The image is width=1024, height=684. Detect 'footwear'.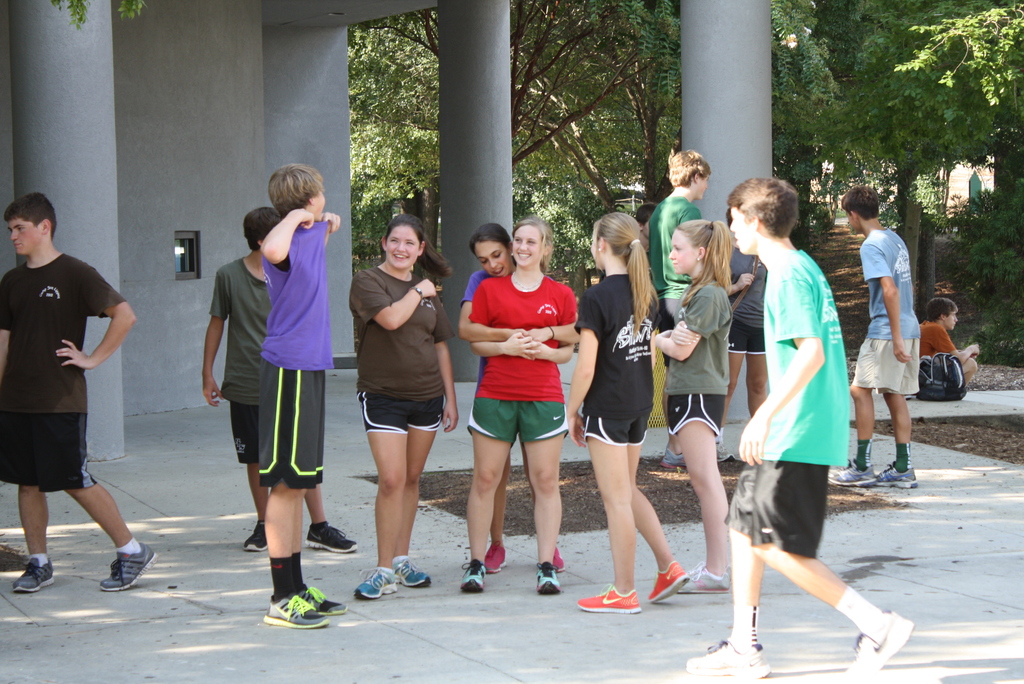
Detection: (left=297, top=584, right=352, bottom=615).
